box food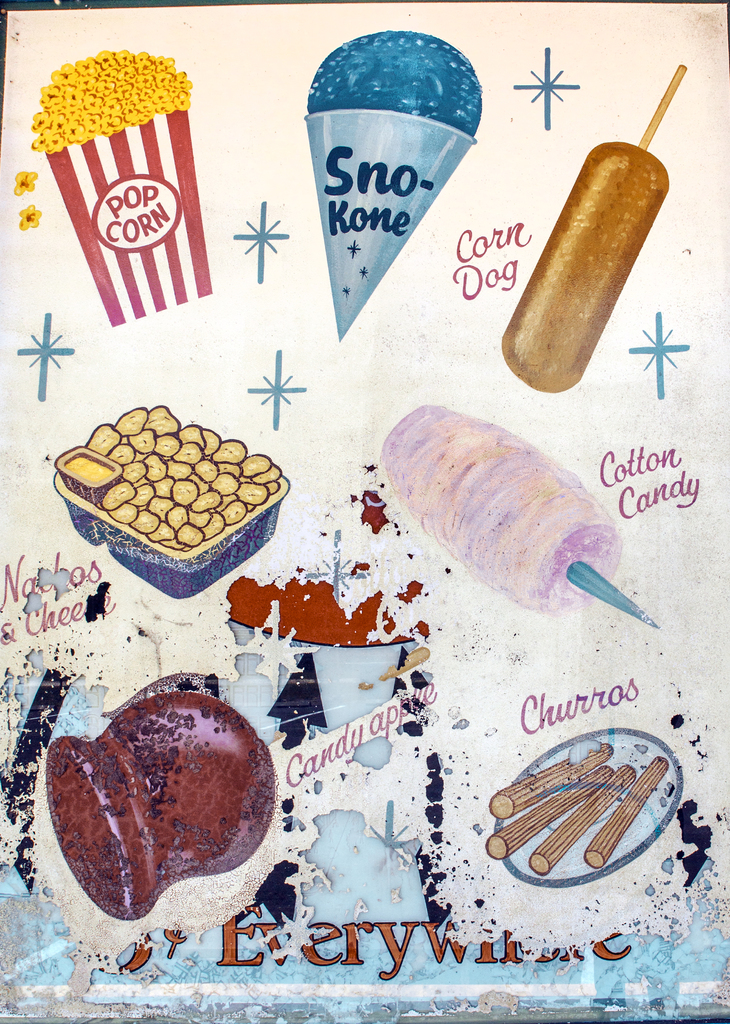
<bbox>11, 166, 41, 196</bbox>
